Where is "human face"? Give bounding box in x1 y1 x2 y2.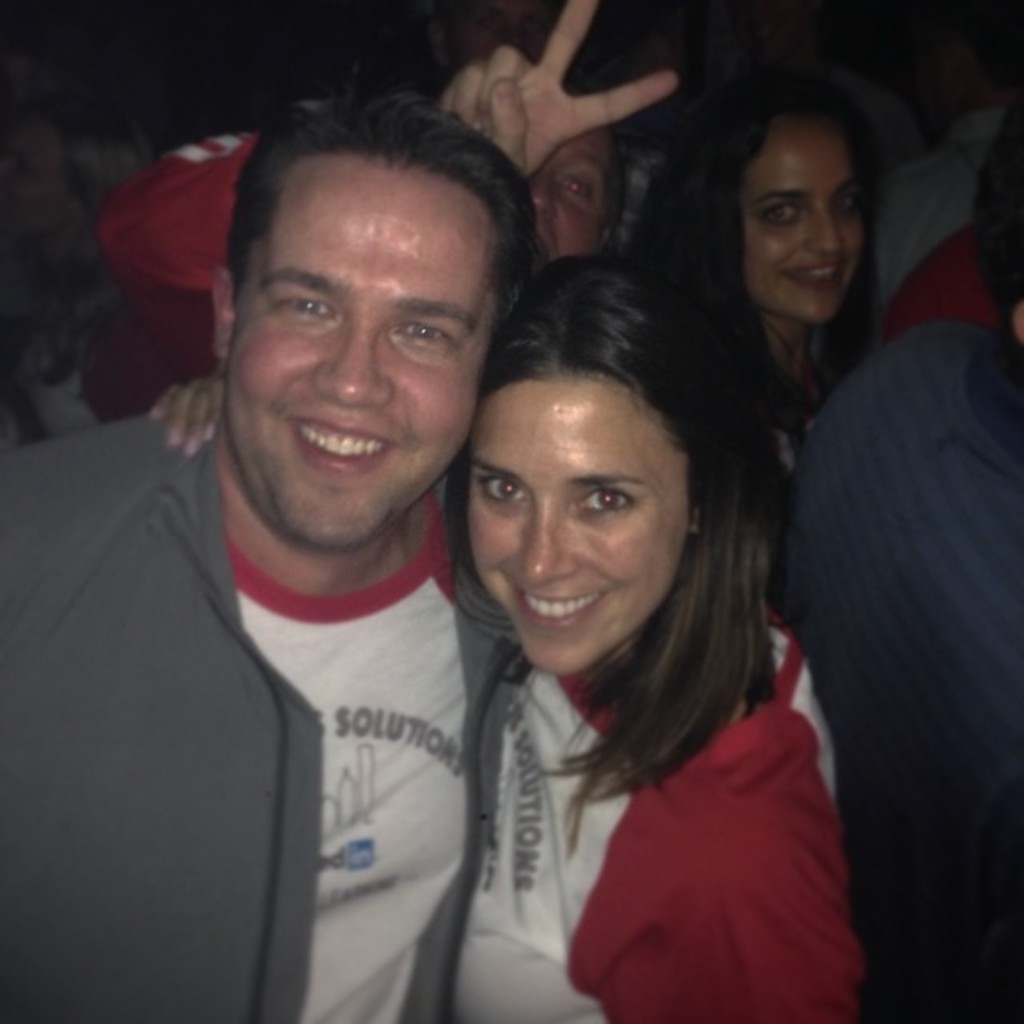
221 147 488 552.
